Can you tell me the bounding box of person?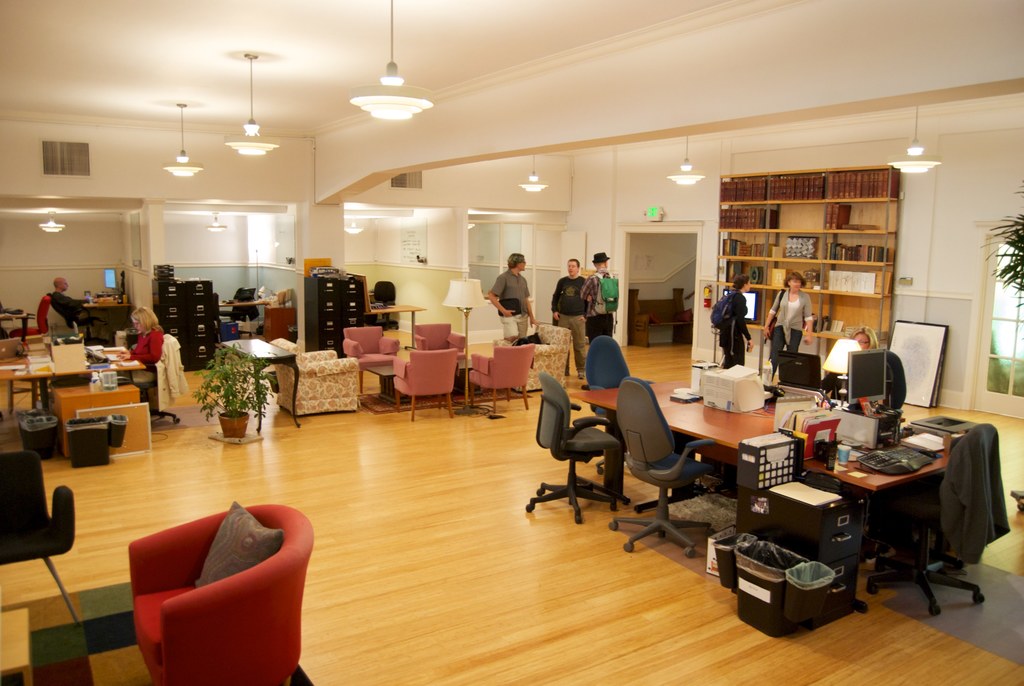
122/298/164/376.
